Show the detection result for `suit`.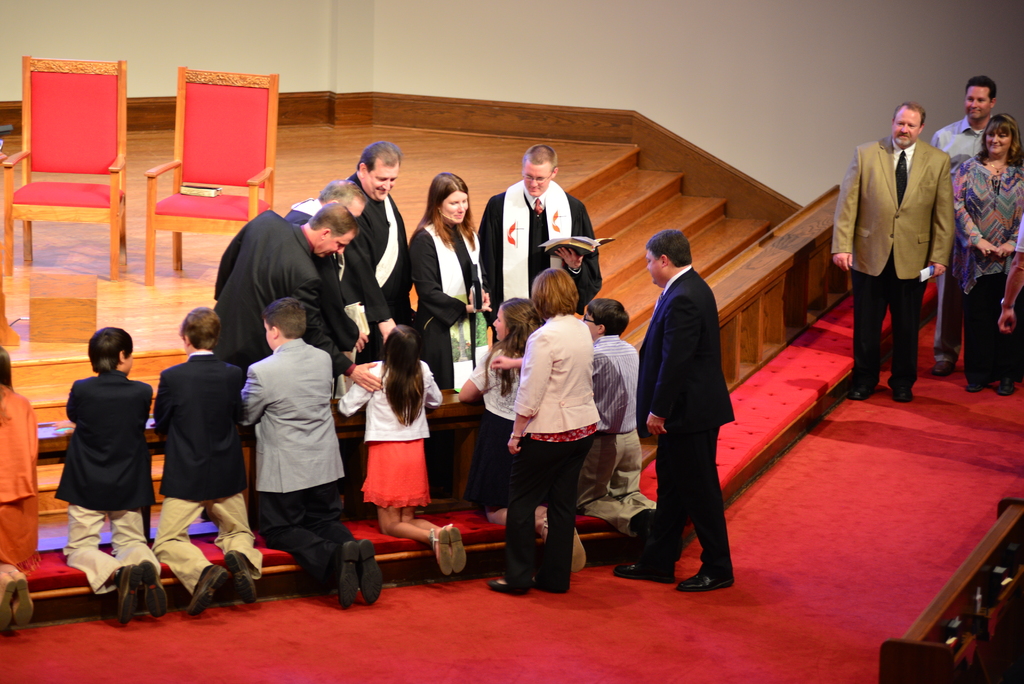
crop(212, 209, 357, 379).
